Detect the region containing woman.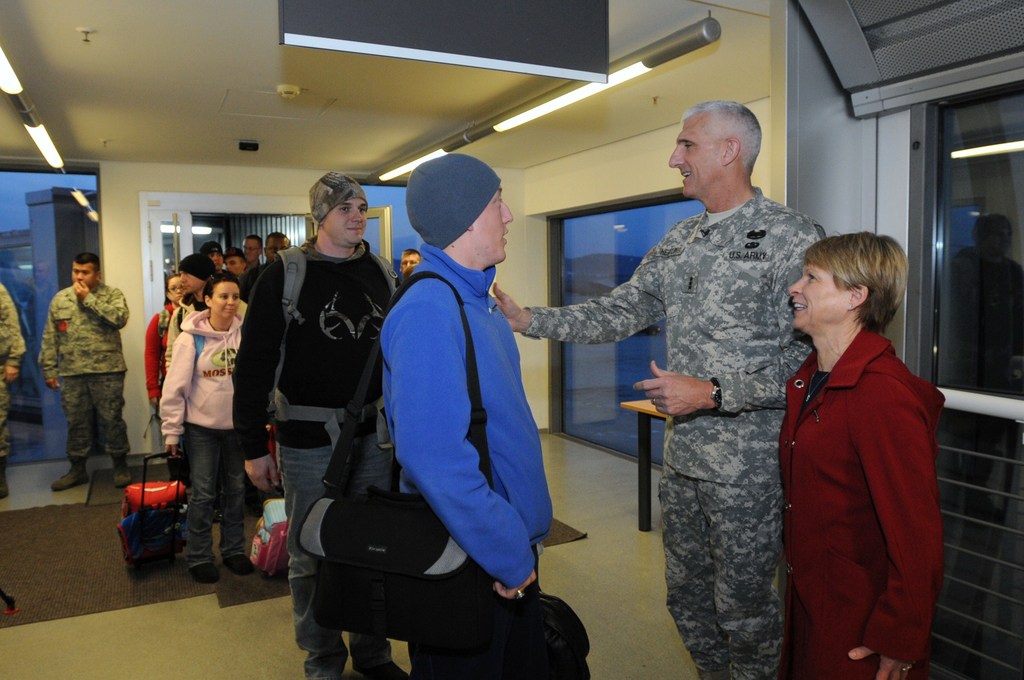
bbox=(157, 273, 255, 585).
